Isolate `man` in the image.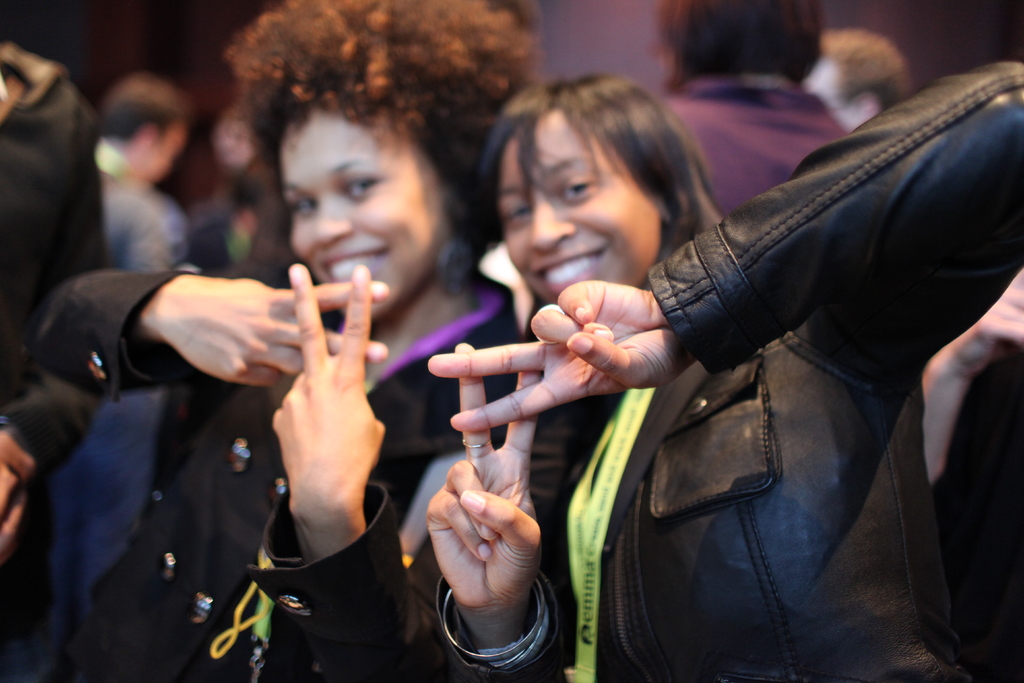
Isolated region: [798,29,910,129].
